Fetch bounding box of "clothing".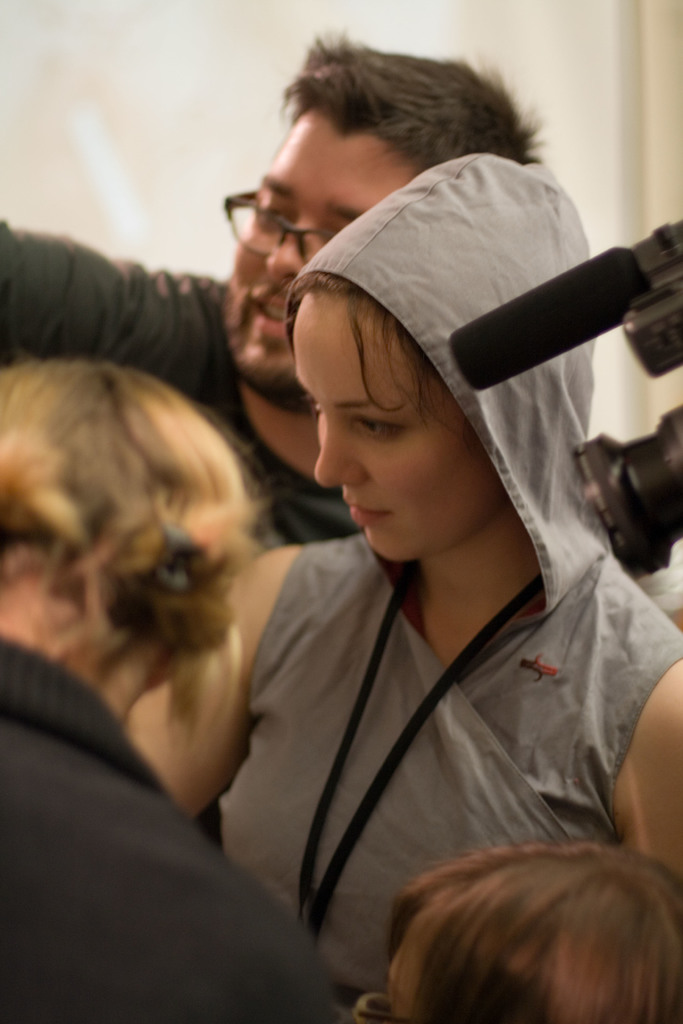
Bbox: 0:220:349:548.
